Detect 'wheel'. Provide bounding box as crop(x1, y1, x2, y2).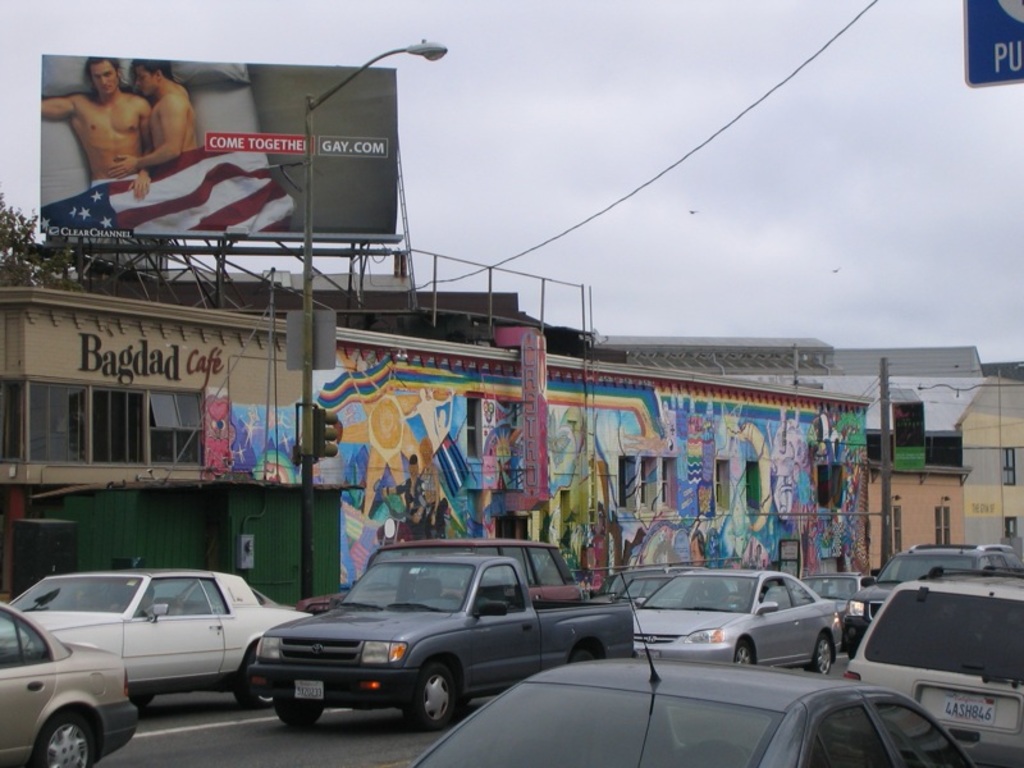
crop(33, 712, 92, 767).
